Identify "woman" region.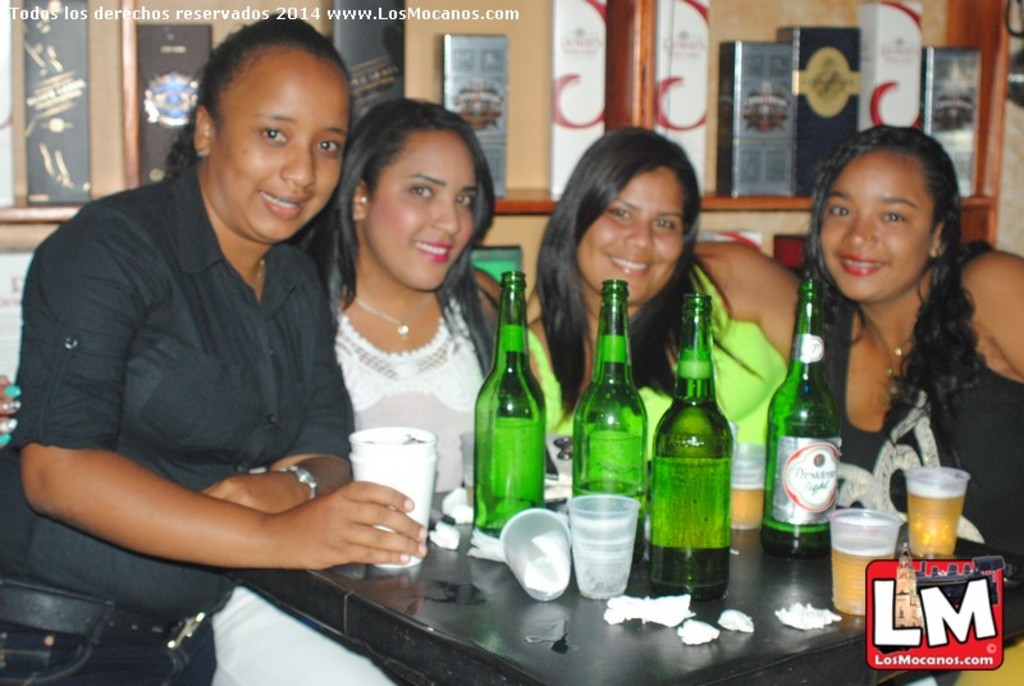
Region: 780, 125, 1011, 543.
